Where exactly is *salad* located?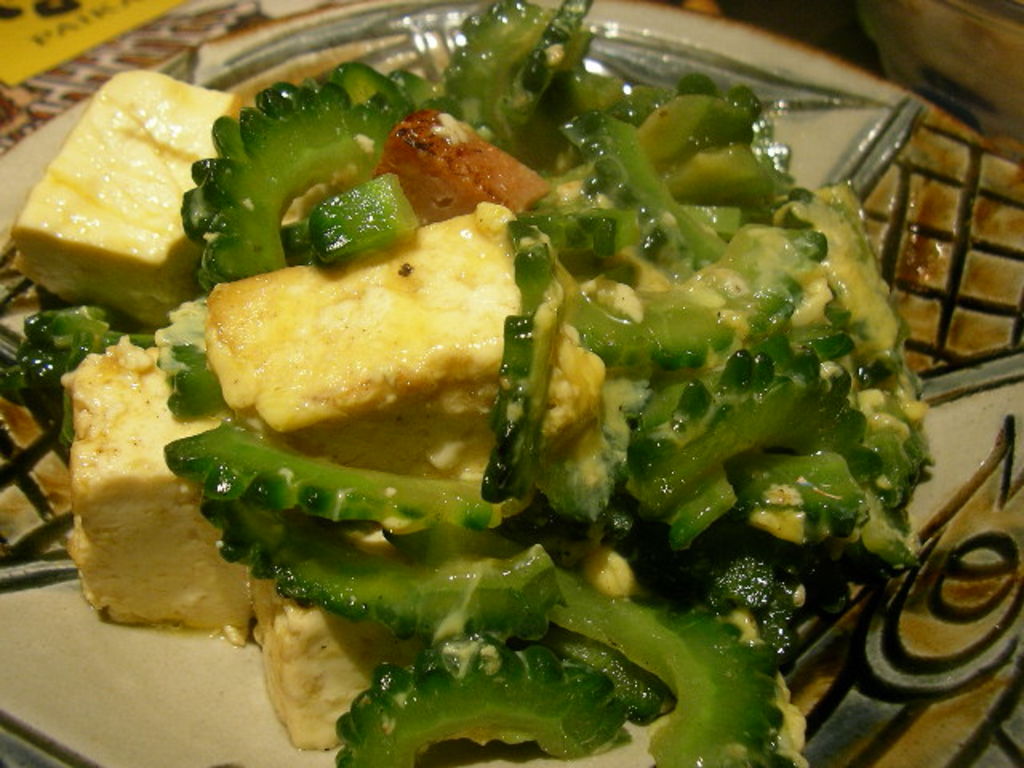
Its bounding box is locate(5, 0, 944, 766).
